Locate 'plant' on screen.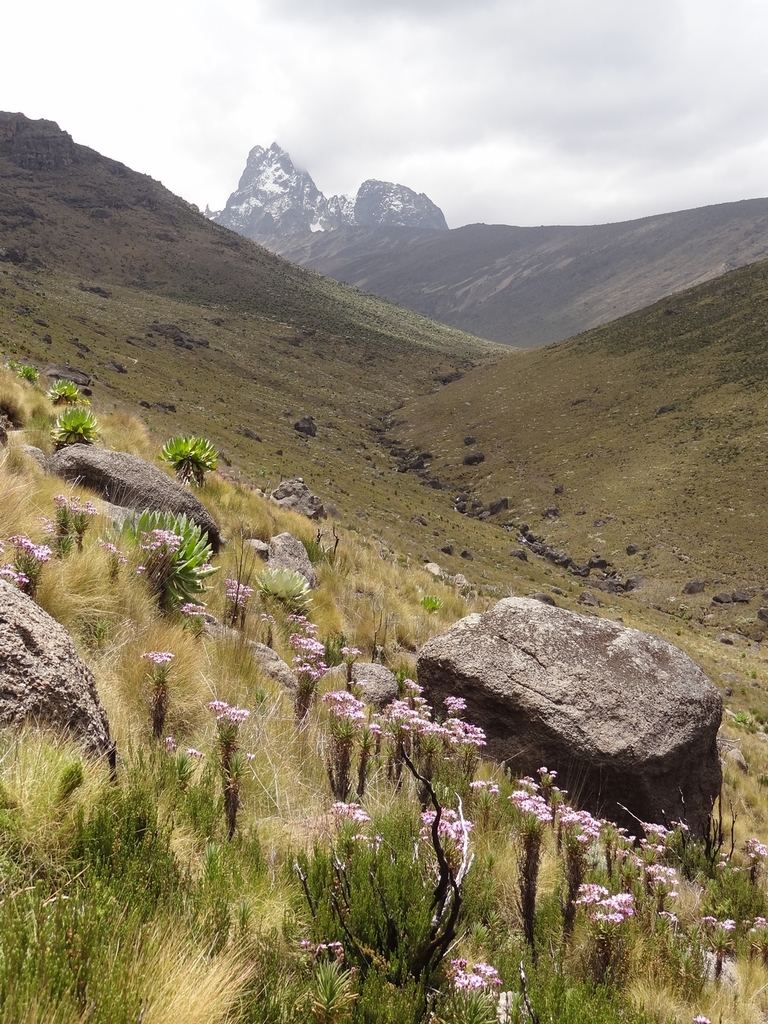
On screen at bbox=[143, 645, 169, 743].
